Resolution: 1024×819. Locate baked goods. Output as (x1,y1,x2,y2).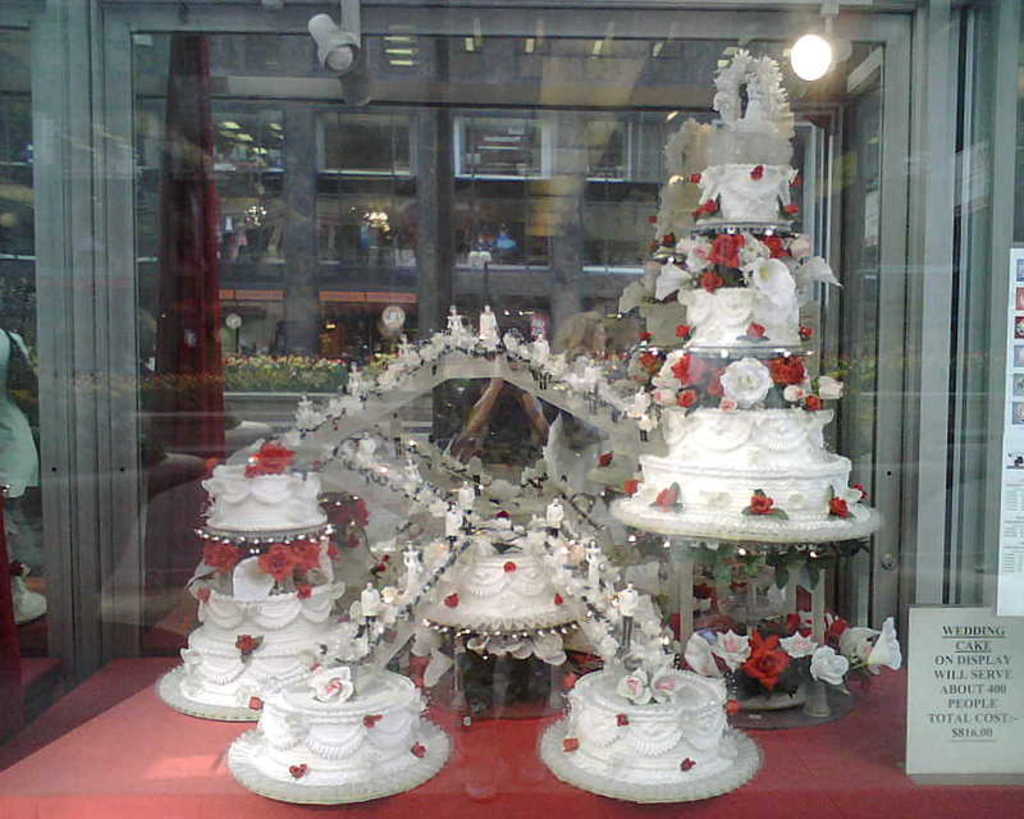
(611,161,886,535).
